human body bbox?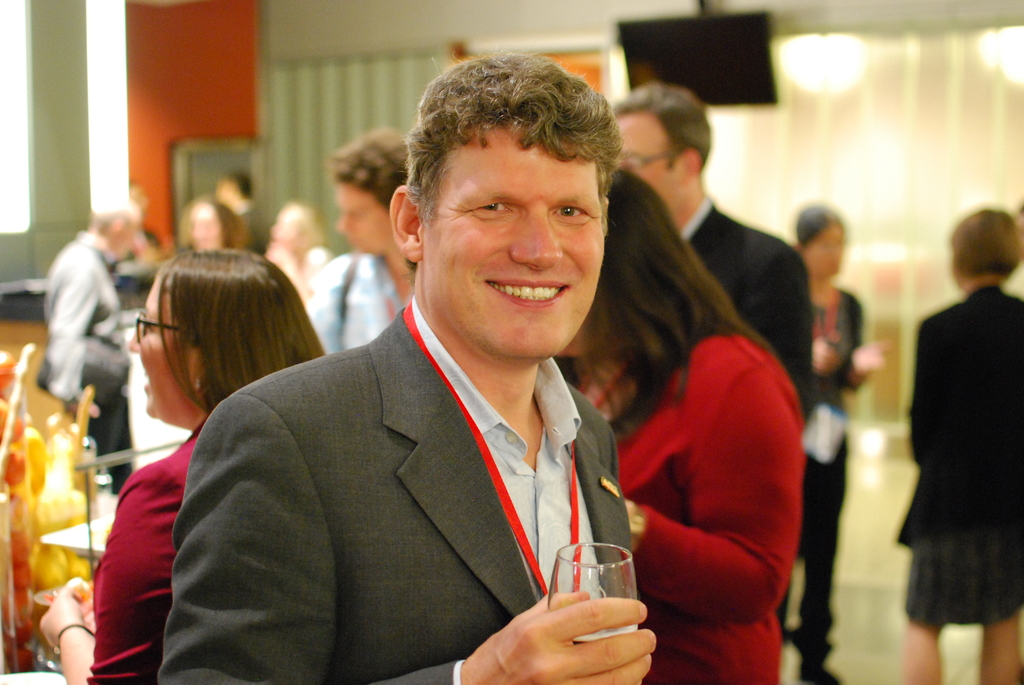
[left=212, top=165, right=260, bottom=253]
